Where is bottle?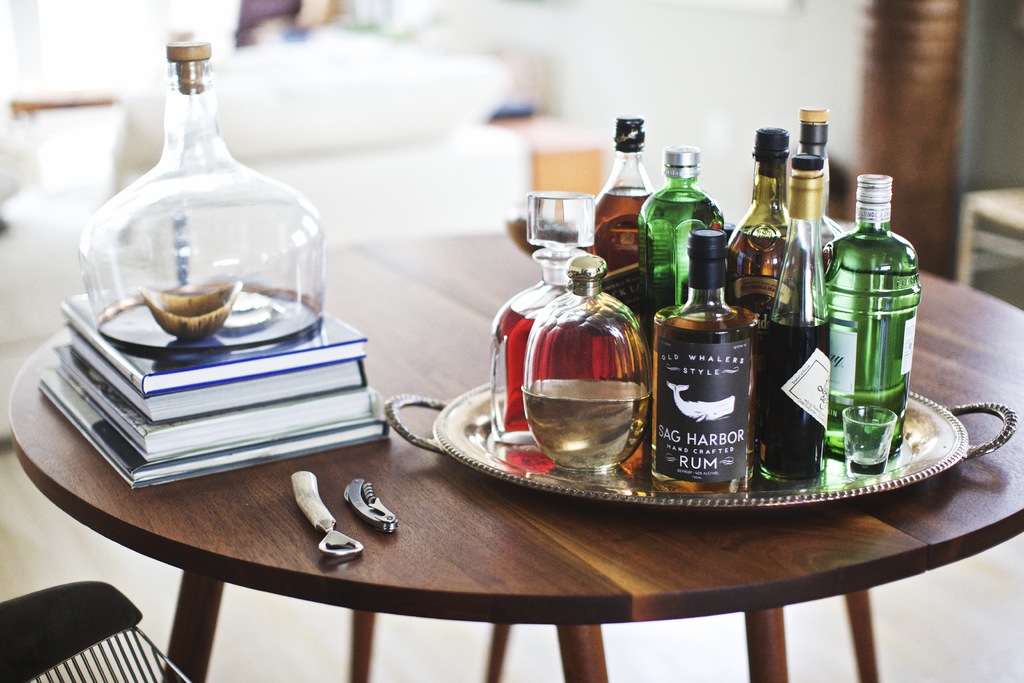
rect(636, 142, 724, 253).
